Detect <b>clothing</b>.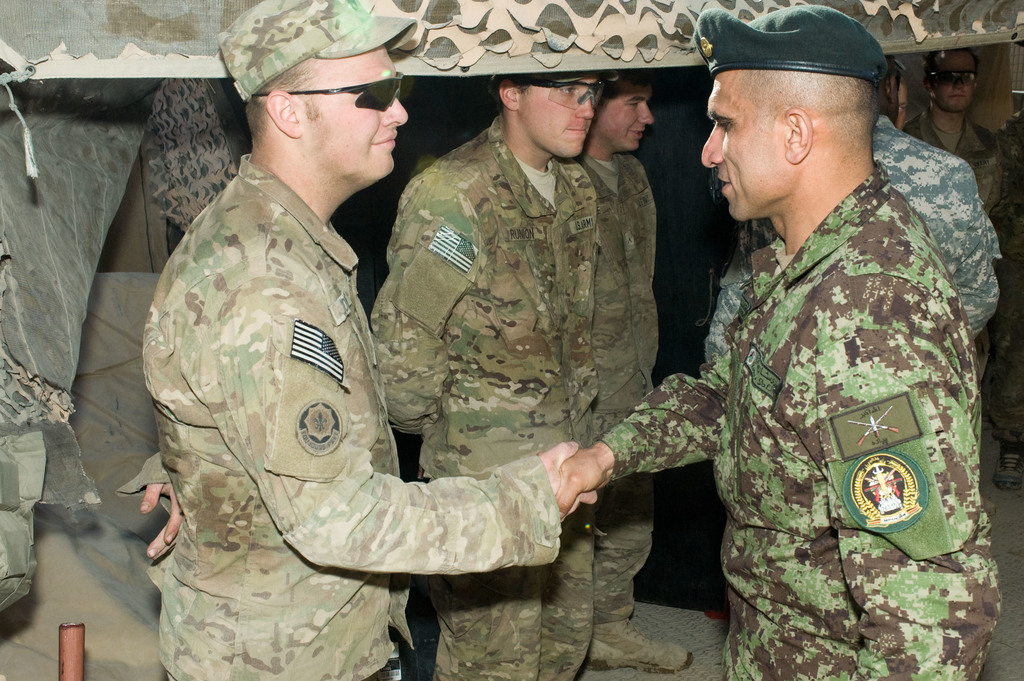
Detected at x1=724, y1=103, x2=994, y2=334.
